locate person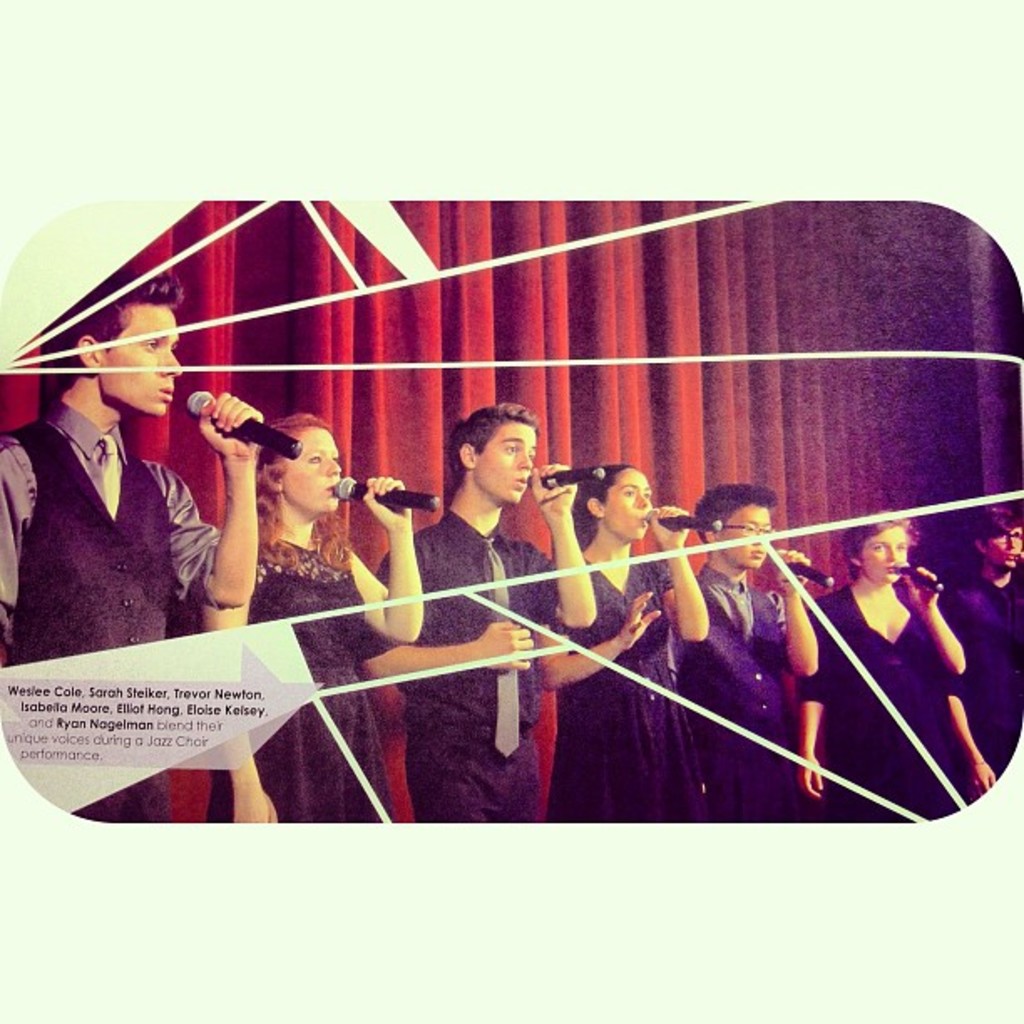
(left=383, top=380, right=554, bottom=820)
